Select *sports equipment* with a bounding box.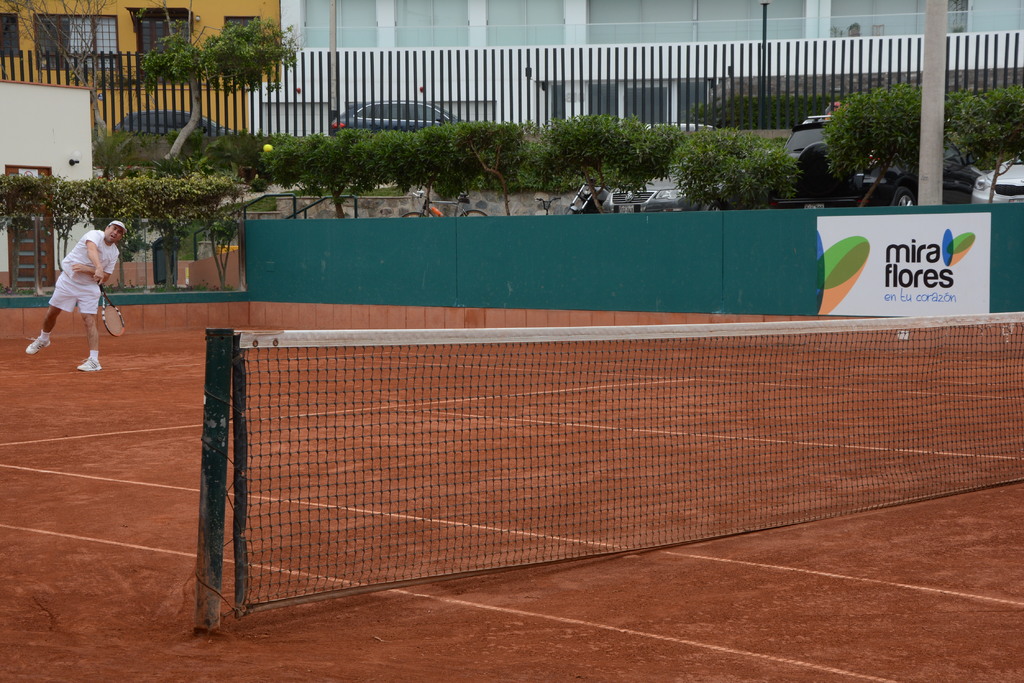
(x1=244, y1=325, x2=1023, y2=603).
